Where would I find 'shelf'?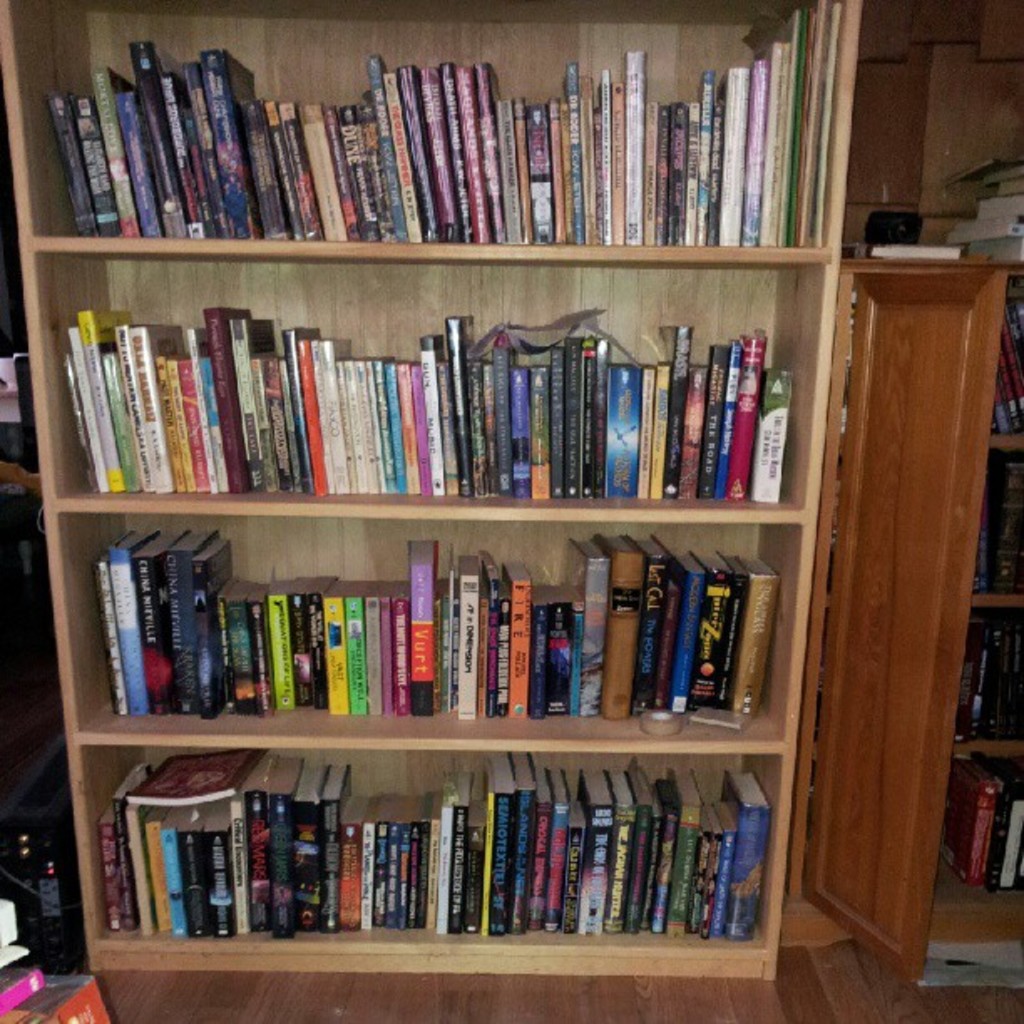
At bbox(82, 45, 877, 860).
